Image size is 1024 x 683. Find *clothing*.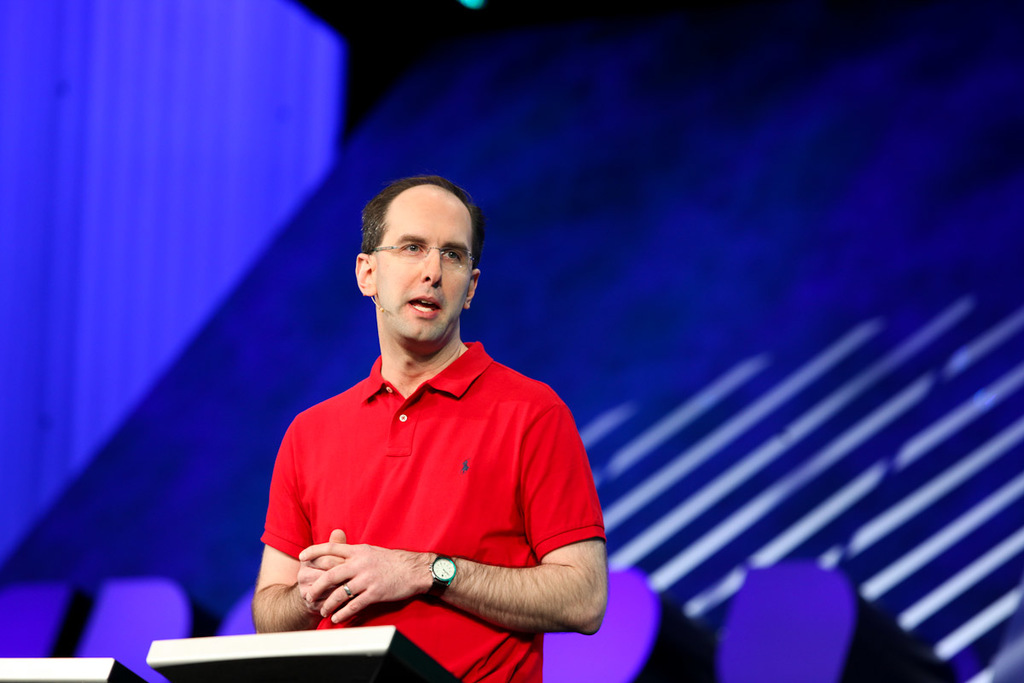
bbox=[259, 315, 602, 624].
